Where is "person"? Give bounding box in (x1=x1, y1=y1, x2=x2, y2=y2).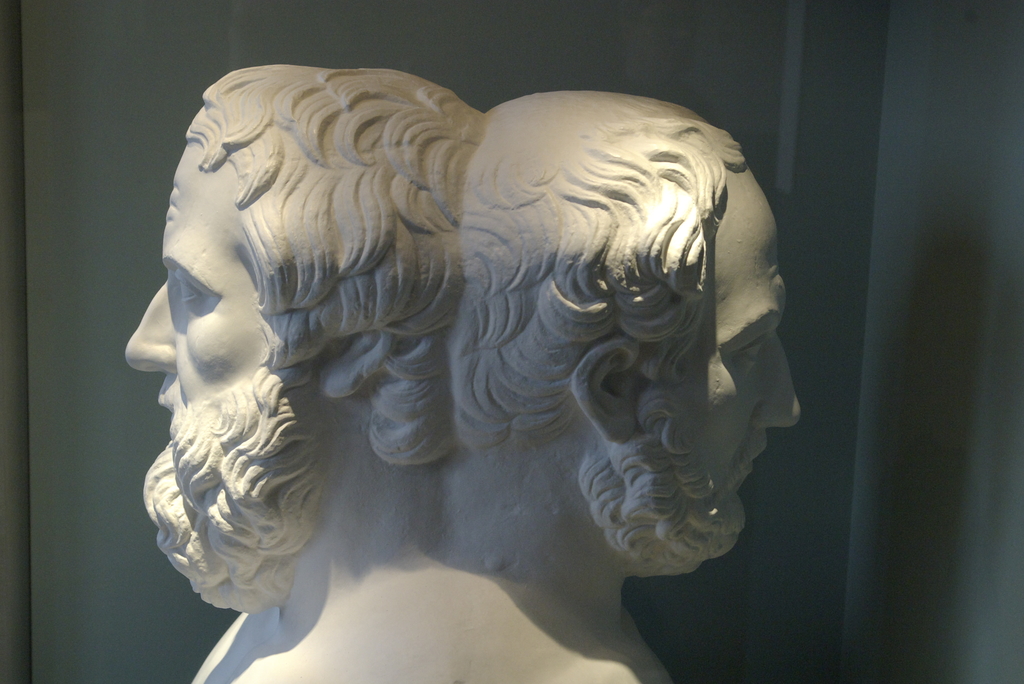
(x1=447, y1=91, x2=805, y2=683).
